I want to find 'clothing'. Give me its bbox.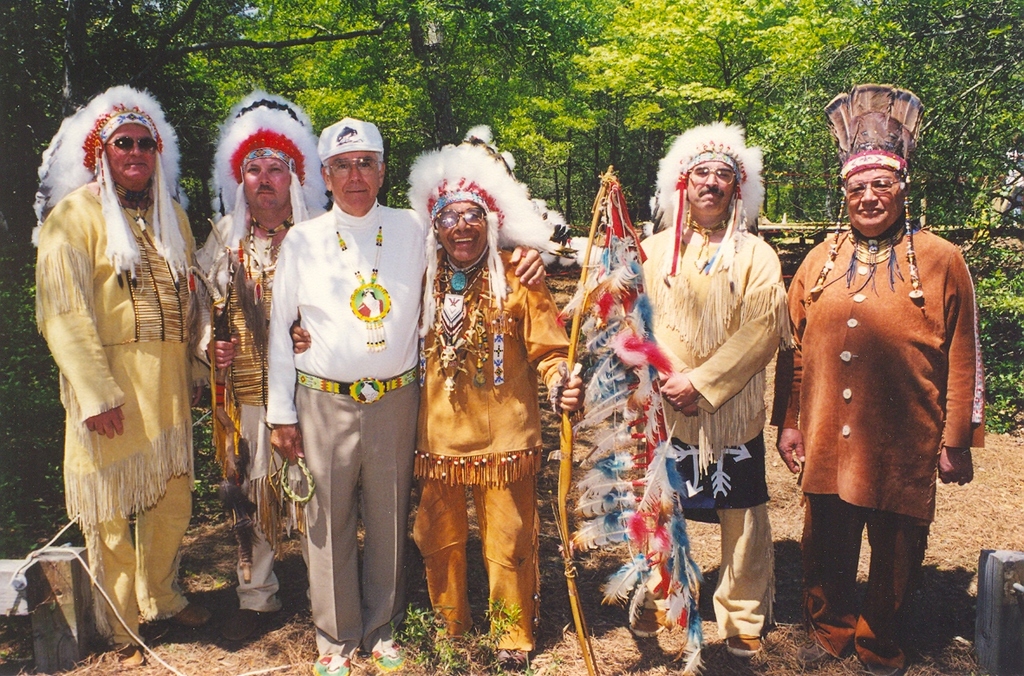
[left=28, top=182, right=203, bottom=645].
